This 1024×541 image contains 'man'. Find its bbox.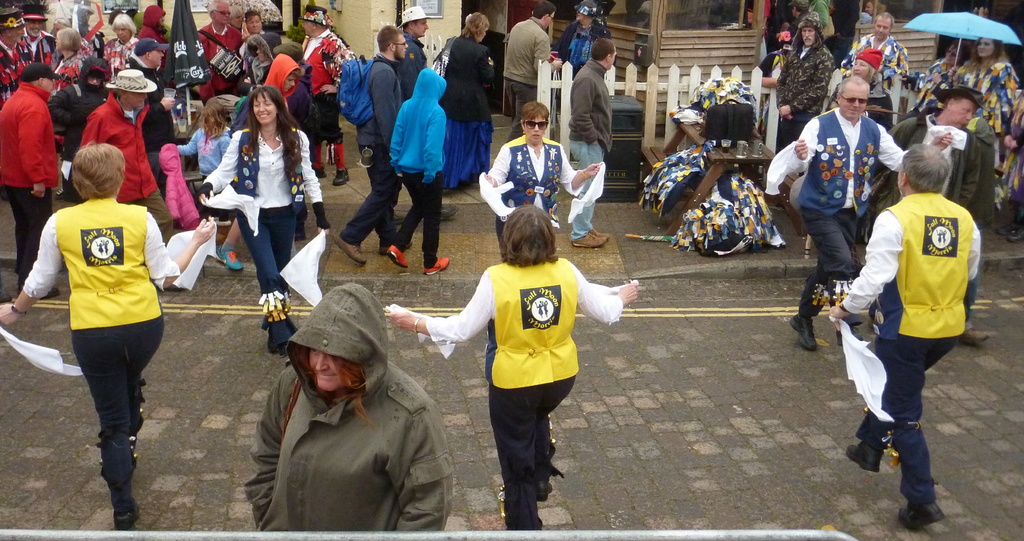
x1=493, y1=0, x2=564, y2=172.
